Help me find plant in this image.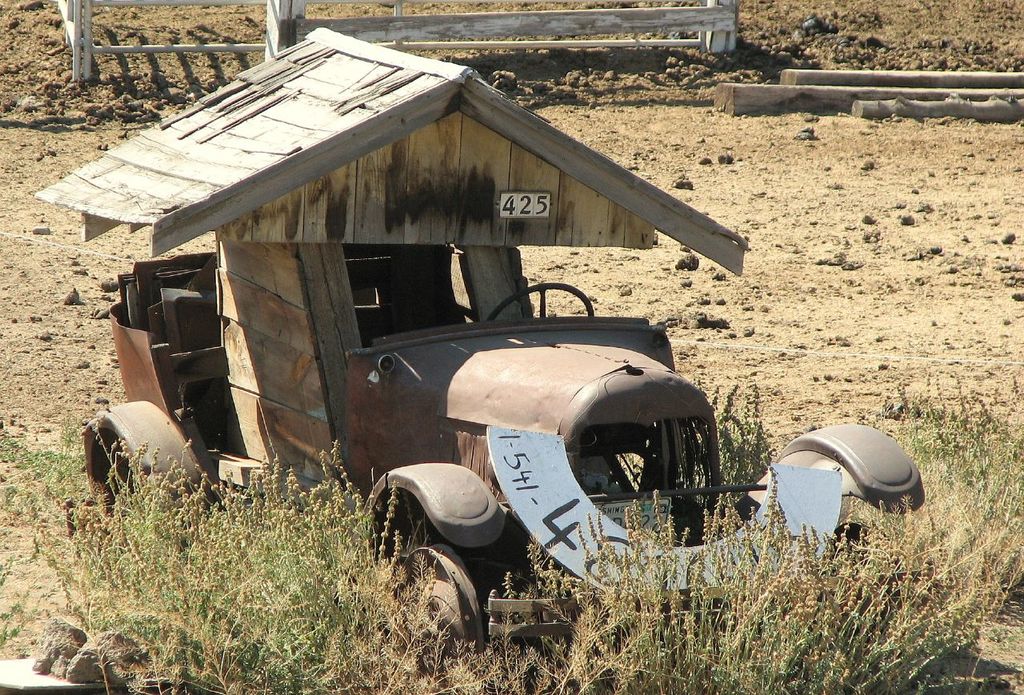
Found it: left=446, top=489, right=1013, bottom=694.
